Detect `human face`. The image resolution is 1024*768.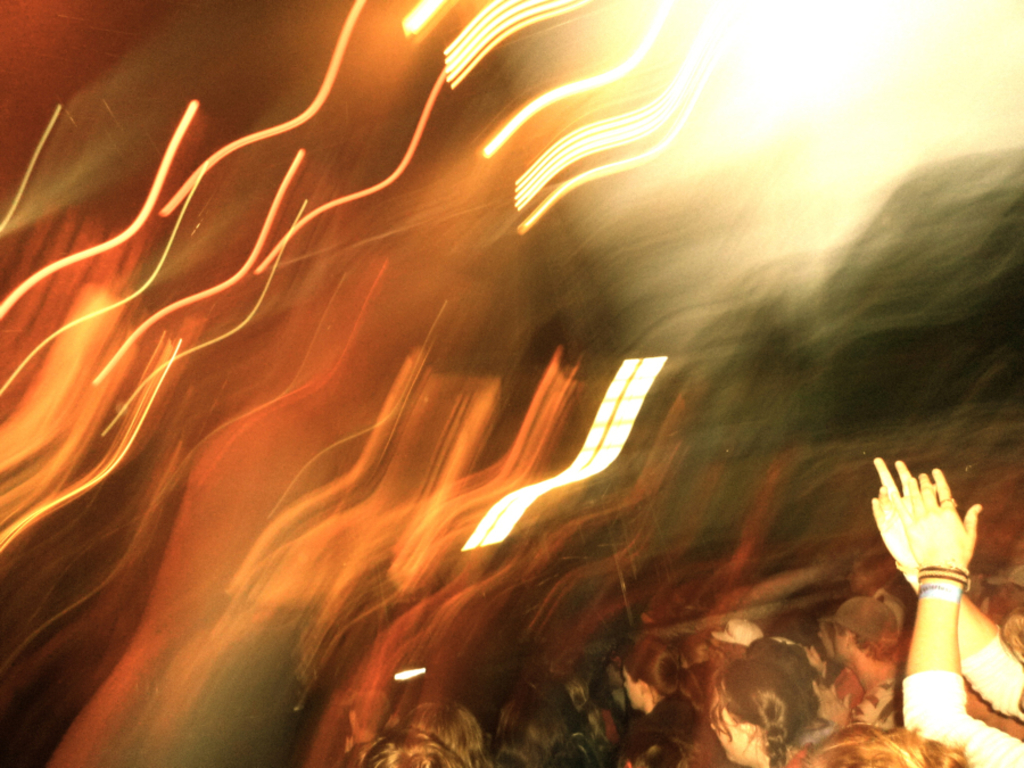
pyautogui.locateOnScreen(845, 551, 868, 594).
